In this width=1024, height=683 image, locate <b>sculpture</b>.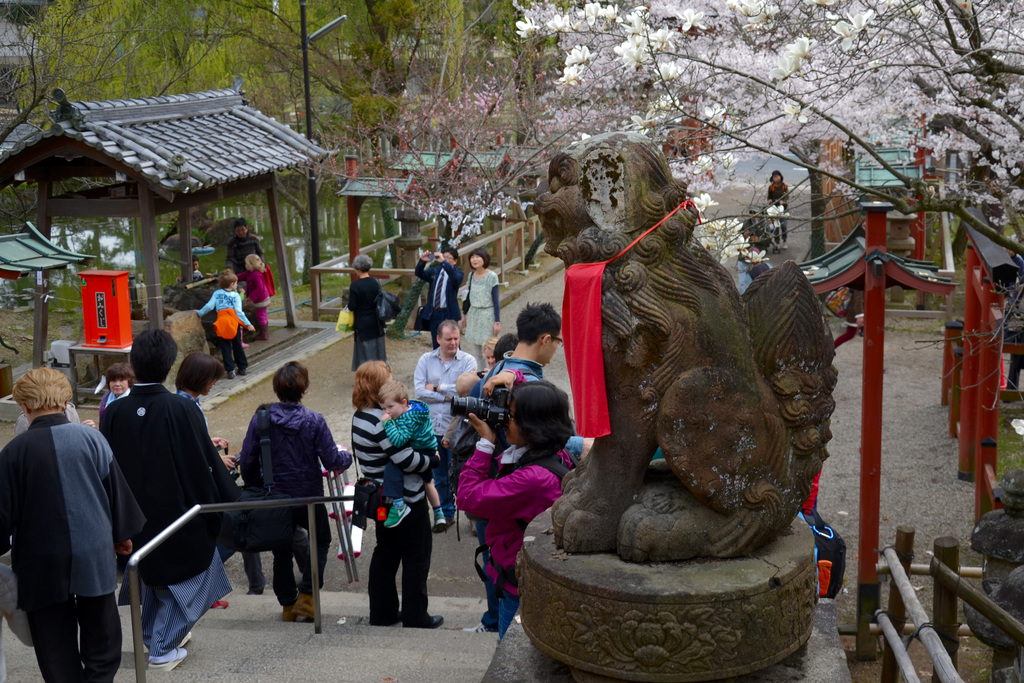
Bounding box: detection(429, 139, 890, 673).
